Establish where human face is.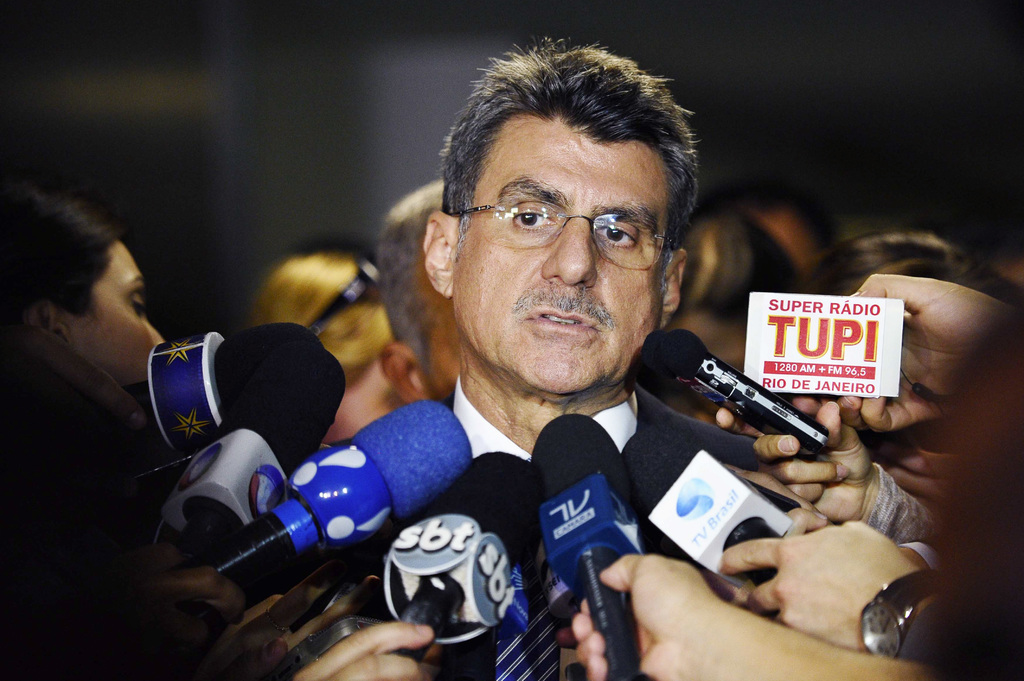
Established at l=445, t=122, r=676, b=387.
